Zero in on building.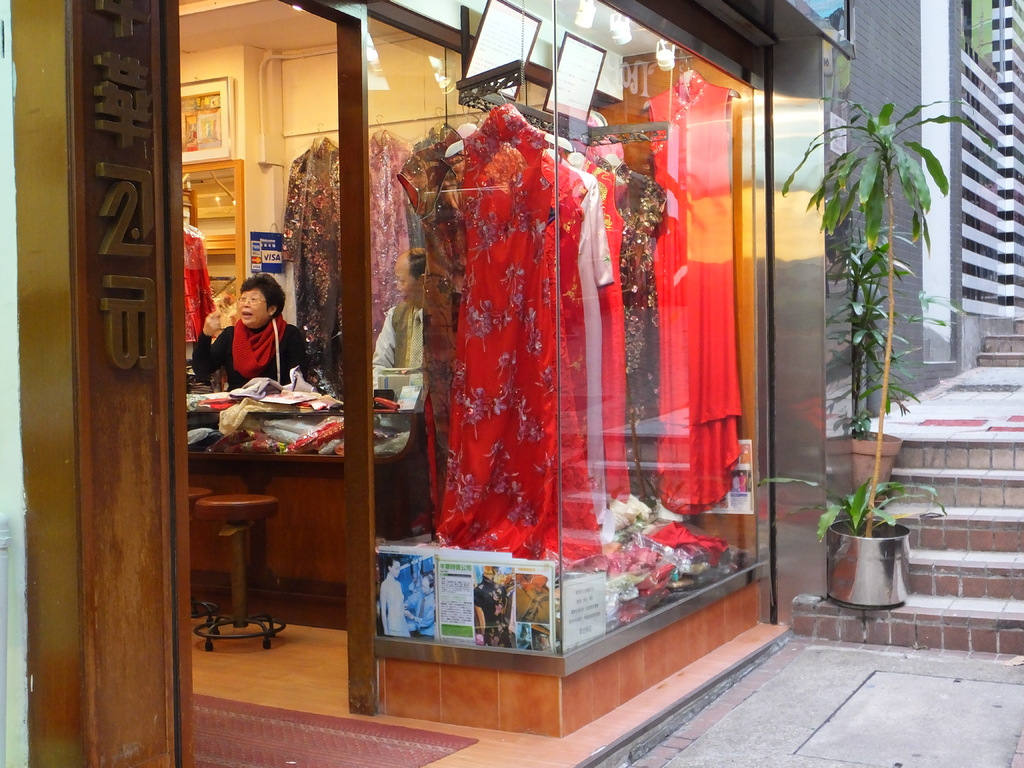
Zeroed in: left=0, top=0, right=1023, bottom=767.
